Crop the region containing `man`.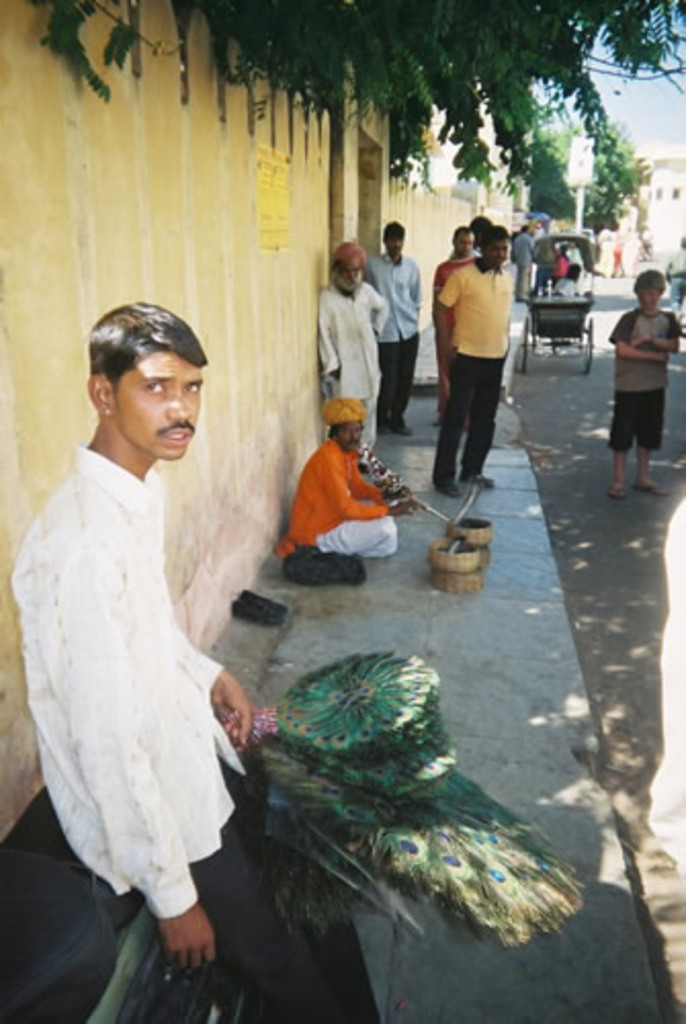
Crop region: [left=276, top=395, right=426, bottom=561].
